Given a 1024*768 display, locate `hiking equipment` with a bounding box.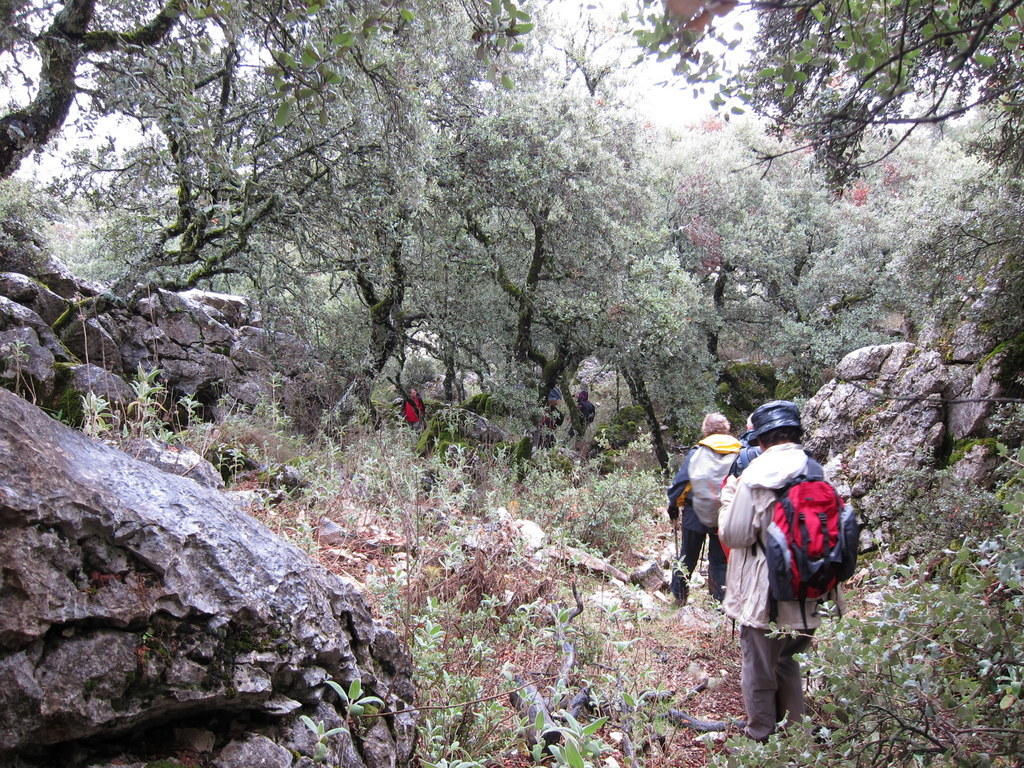
Located: x1=684, y1=435, x2=750, y2=535.
